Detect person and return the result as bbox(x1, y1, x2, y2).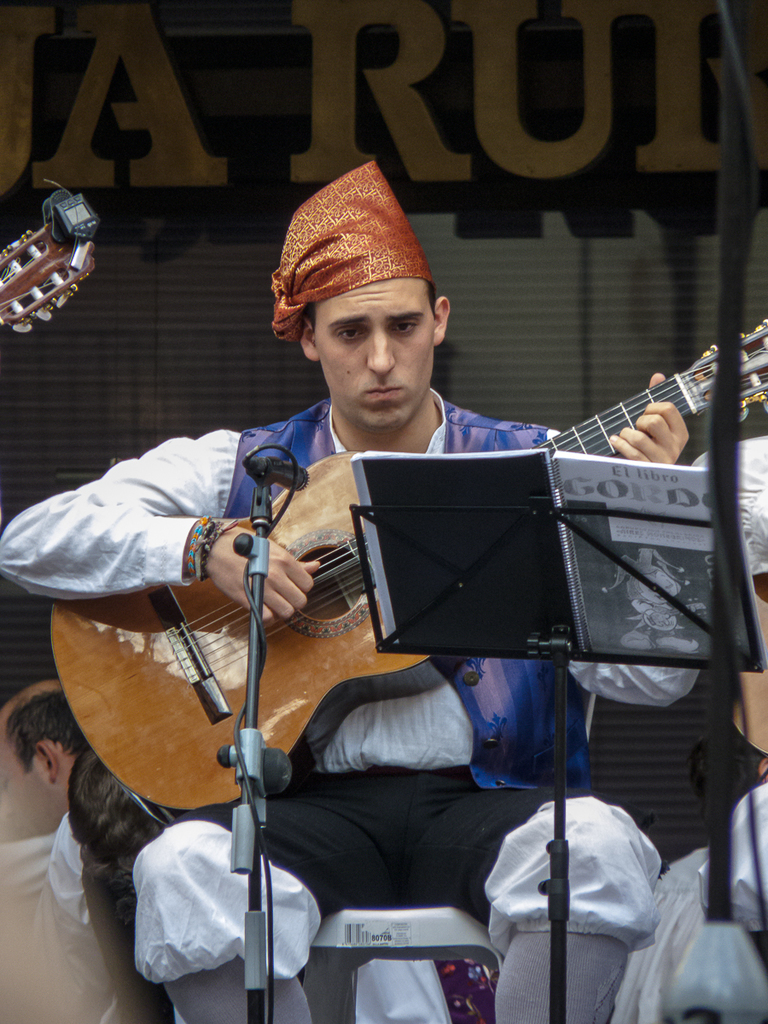
bbox(0, 683, 147, 1023).
